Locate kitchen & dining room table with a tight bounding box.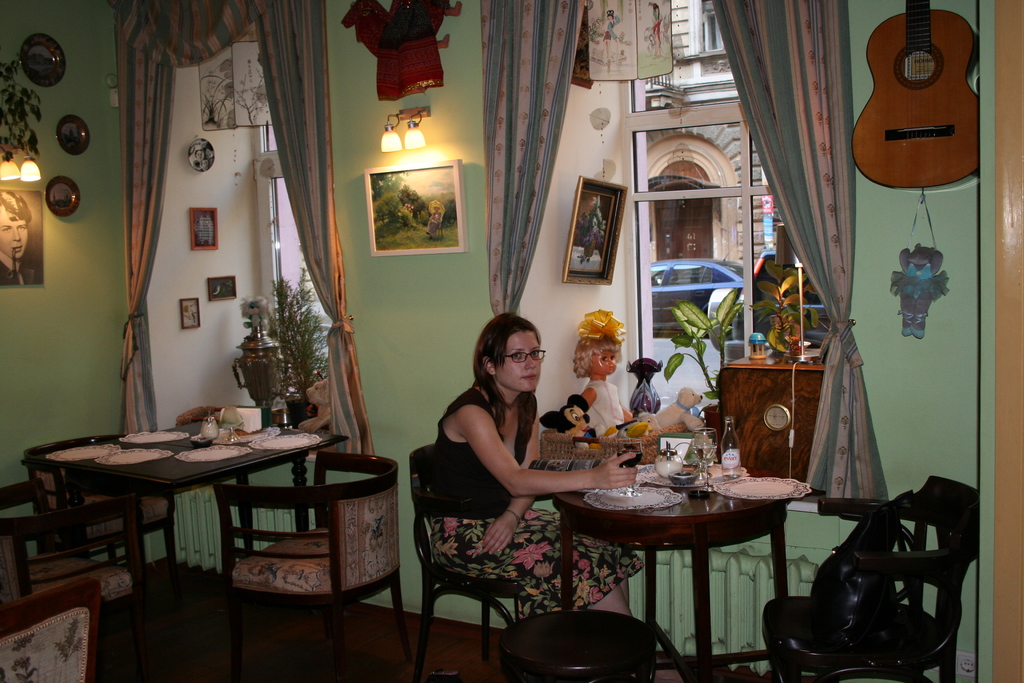
[x1=552, y1=457, x2=797, y2=682].
